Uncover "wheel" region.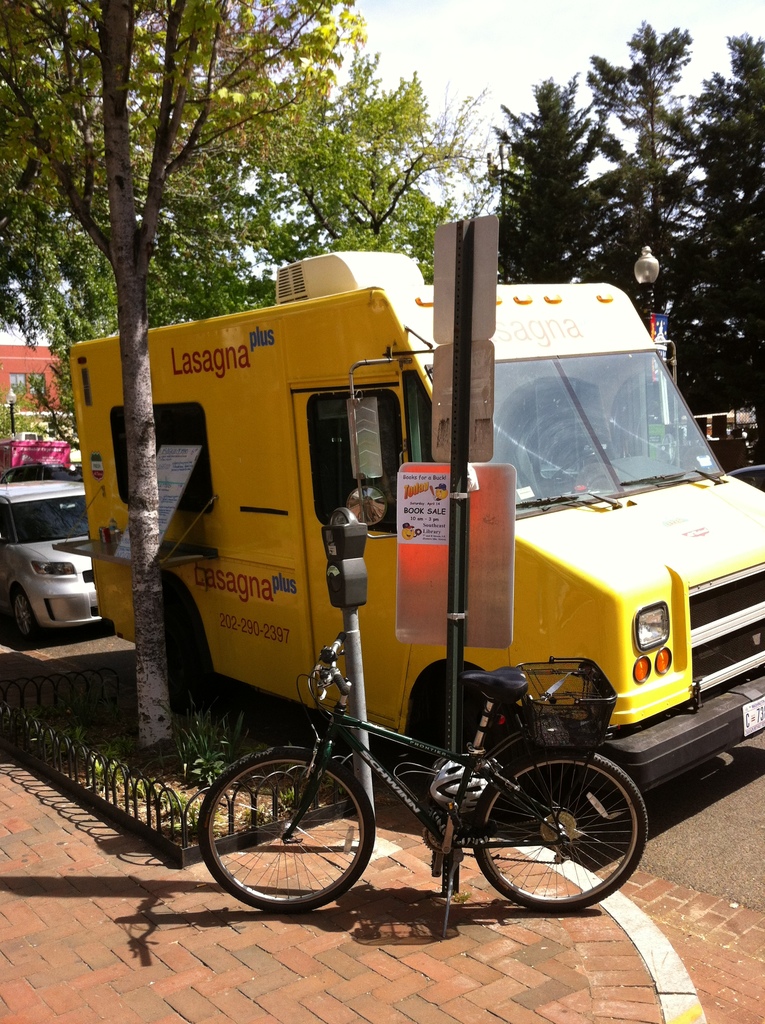
Uncovered: crop(417, 683, 527, 829).
